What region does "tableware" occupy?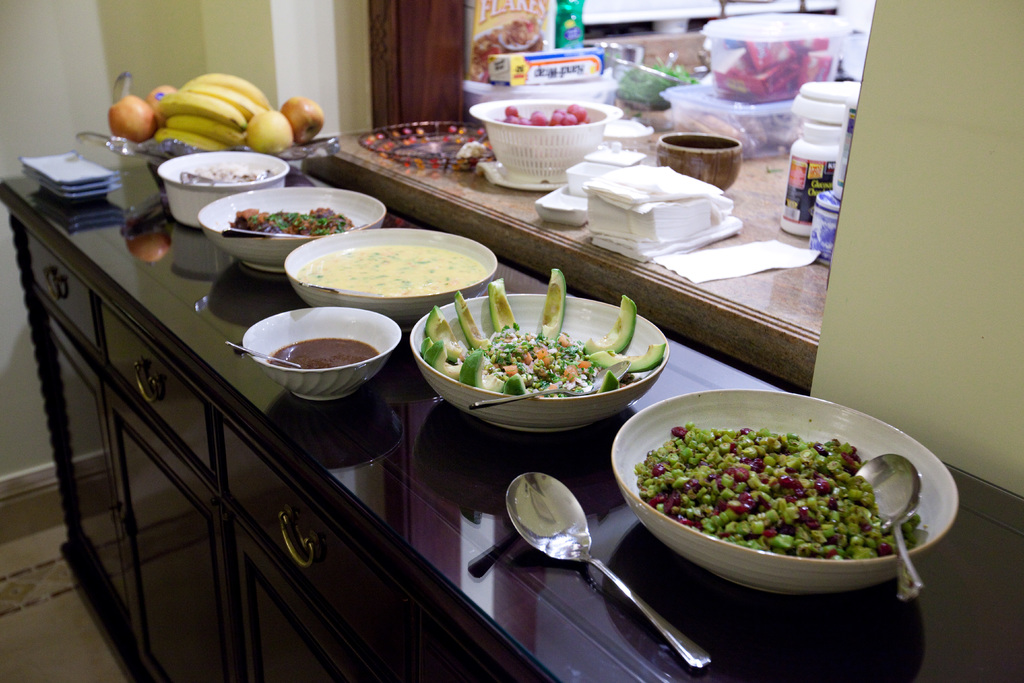
x1=75, y1=128, x2=341, y2=198.
